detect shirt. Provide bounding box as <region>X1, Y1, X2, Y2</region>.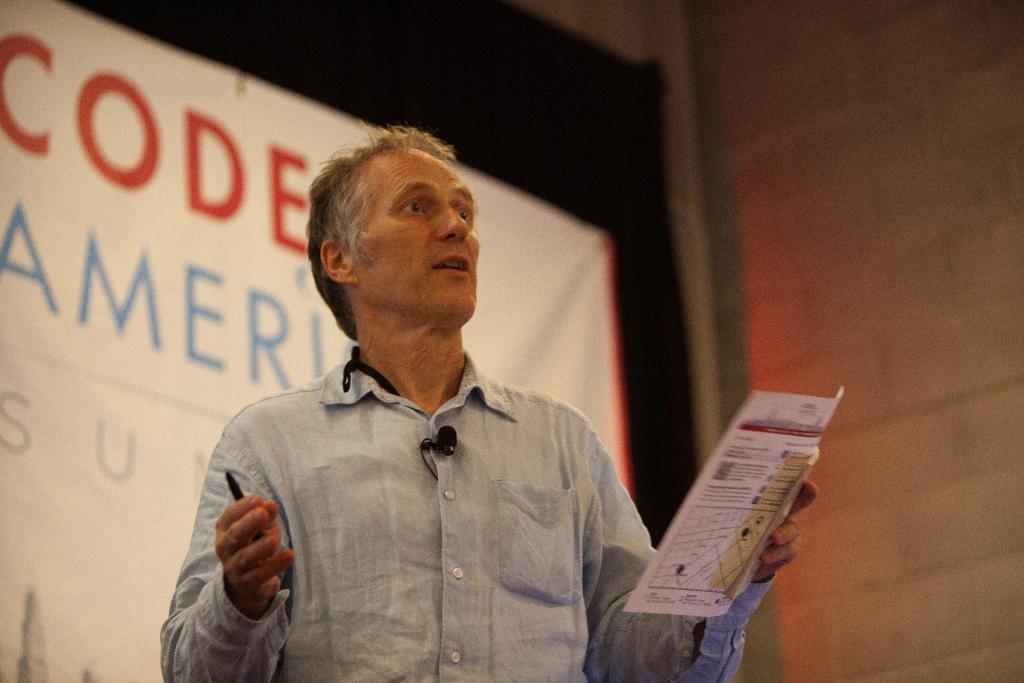
<region>161, 343, 776, 682</region>.
